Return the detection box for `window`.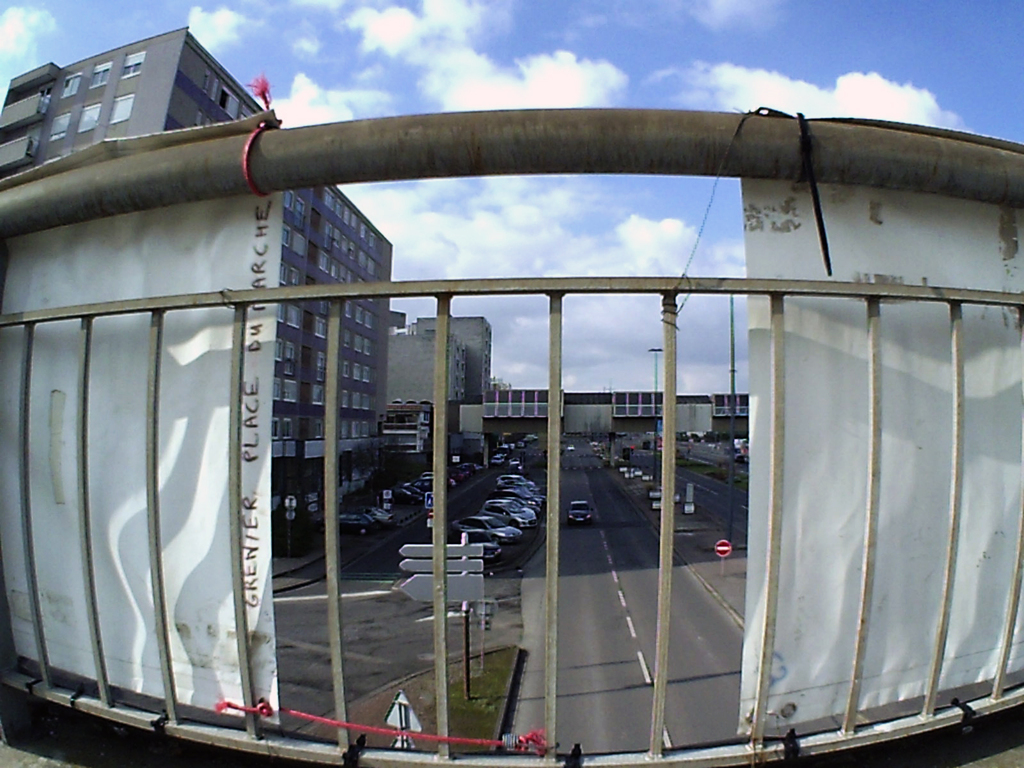
bbox(346, 301, 372, 327).
